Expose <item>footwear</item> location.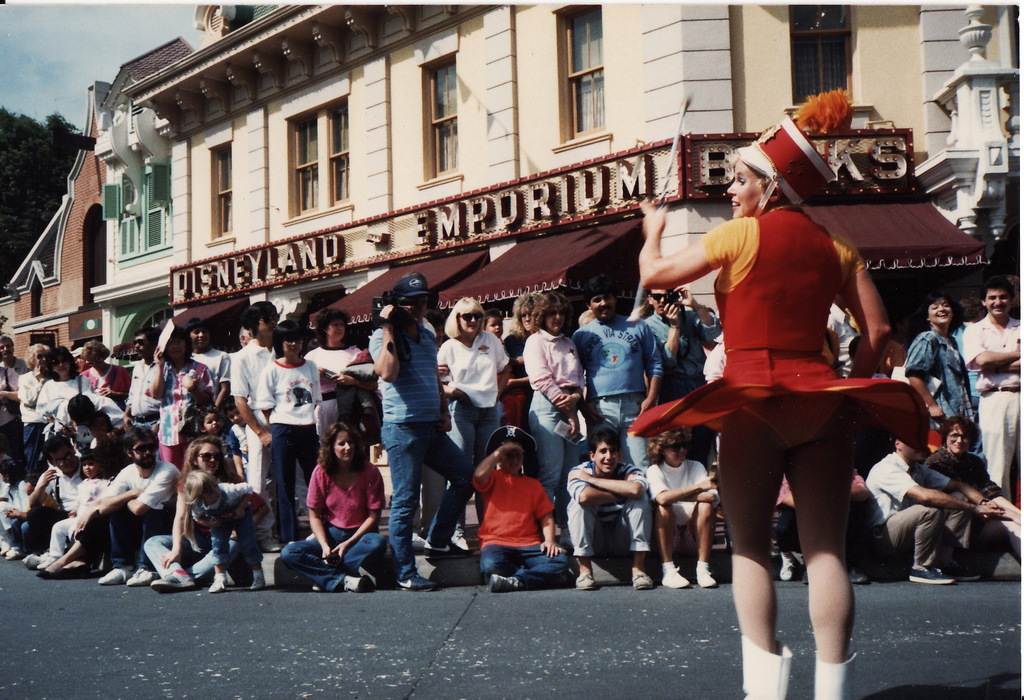
Exposed at 951, 568, 979, 581.
